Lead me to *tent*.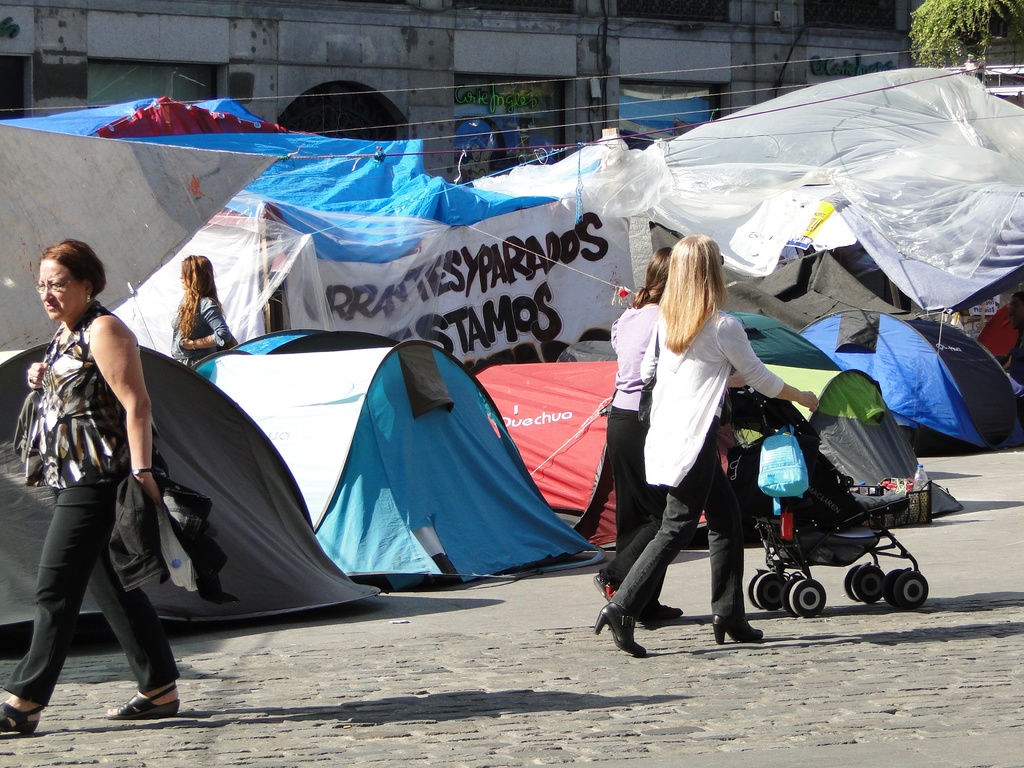
Lead to 783 316 1000 487.
